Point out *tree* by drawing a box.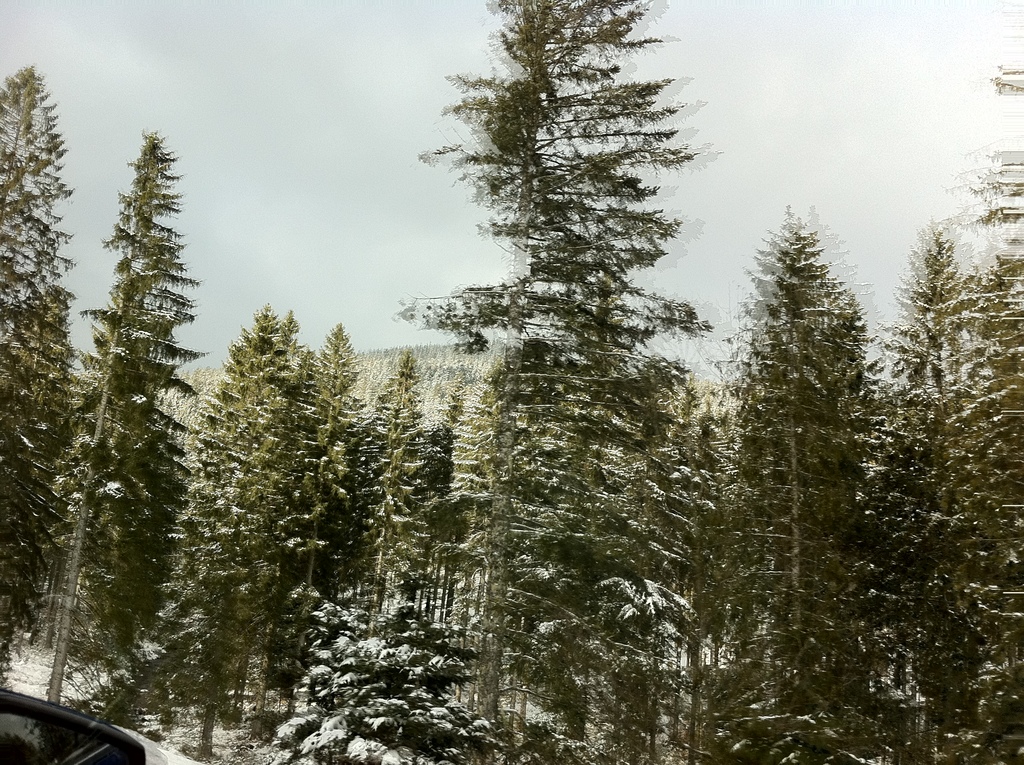
148, 300, 312, 764.
